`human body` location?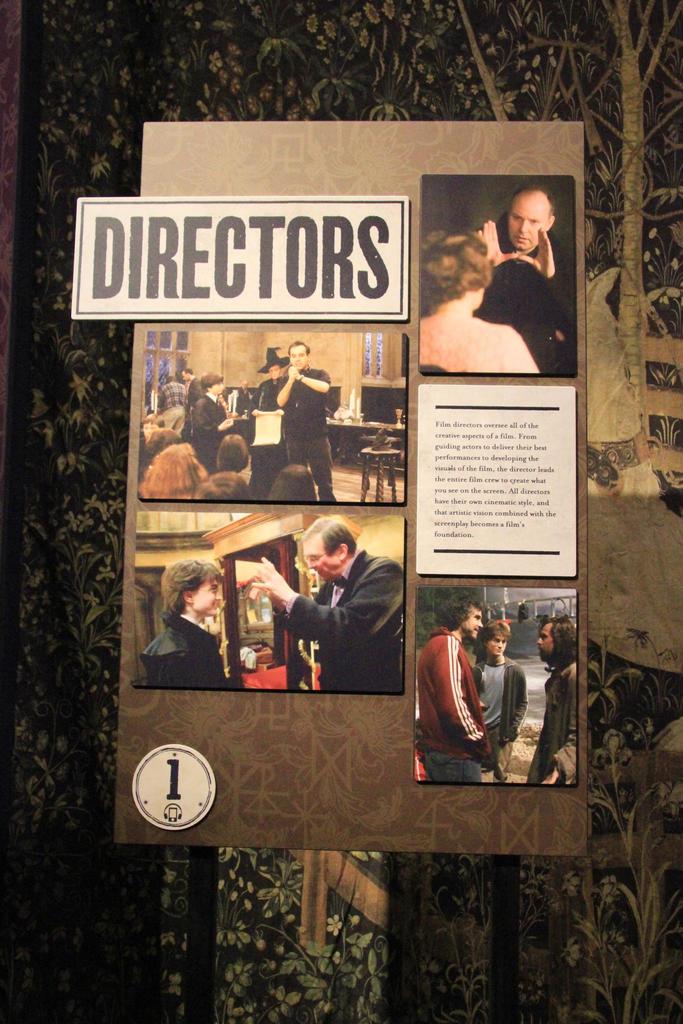
<region>468, 190, 573, 378</region>
